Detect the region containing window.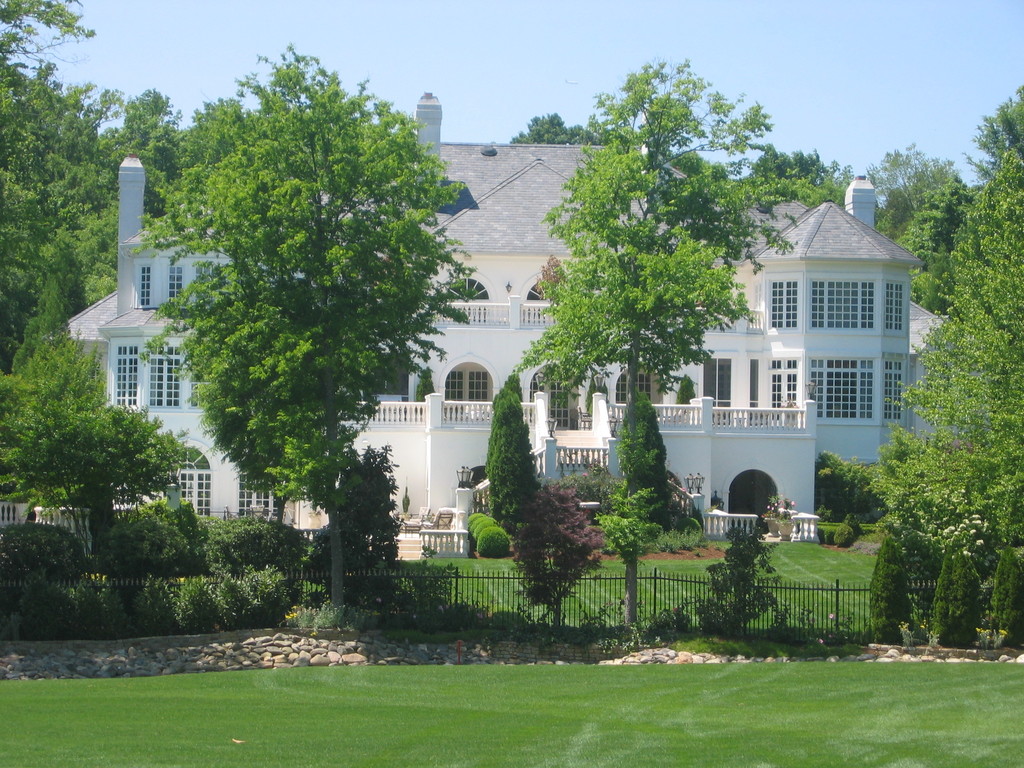
locate(239, 471, 279, 516).
